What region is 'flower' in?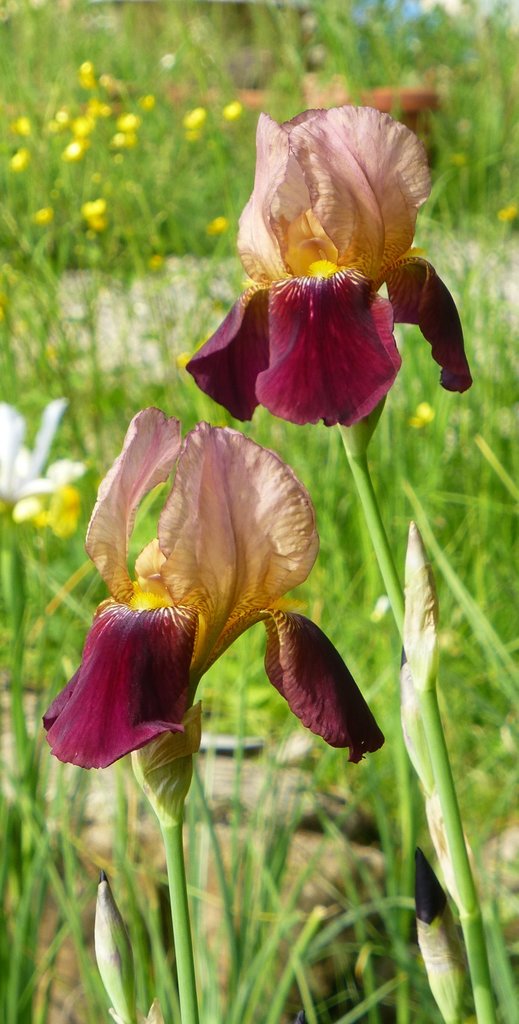
bbox(130, 92, 155, 113).
